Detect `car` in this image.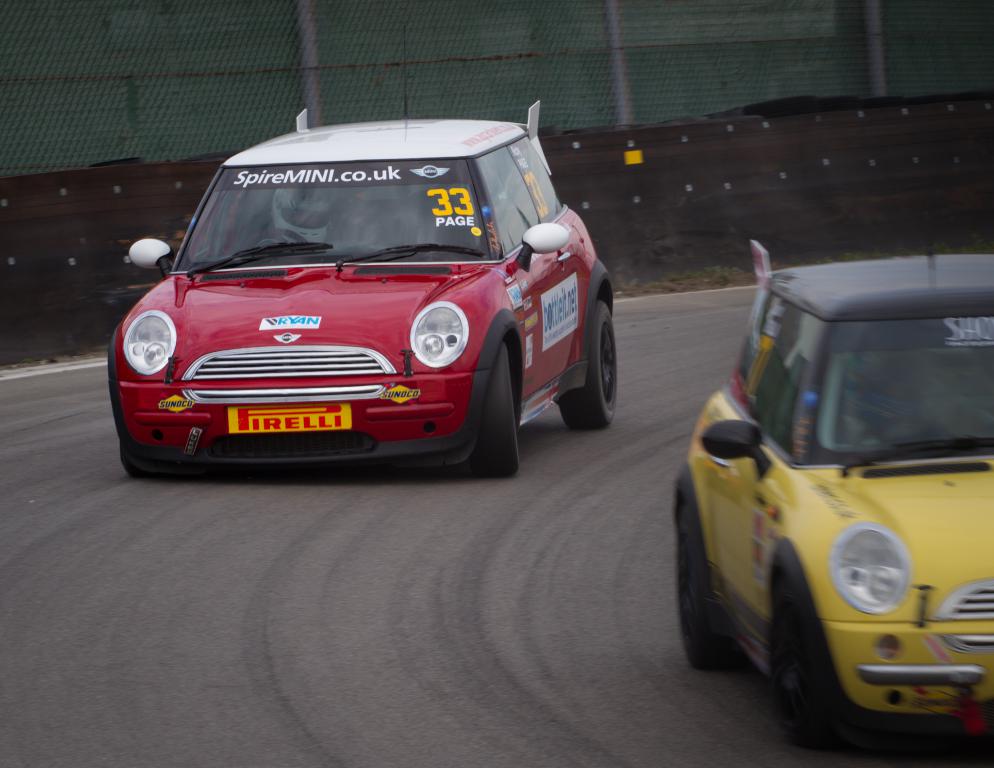
Detection: Rect(103, 92, 620, 485).
